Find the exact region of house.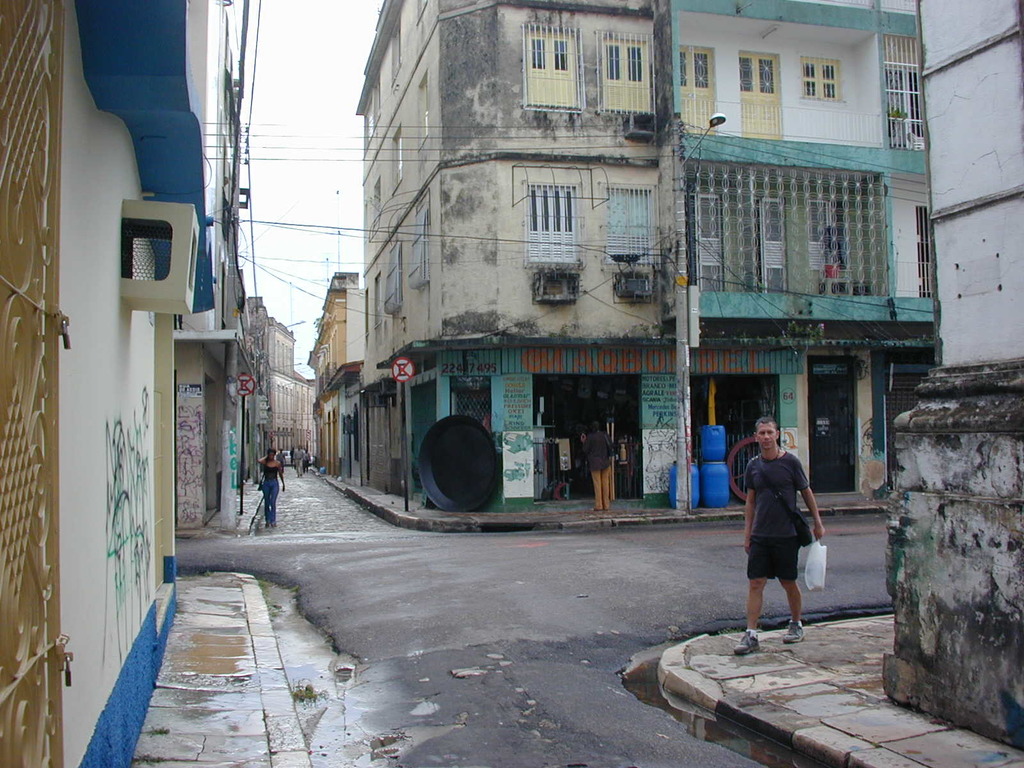
Exact region: (884,0,1023,750).
